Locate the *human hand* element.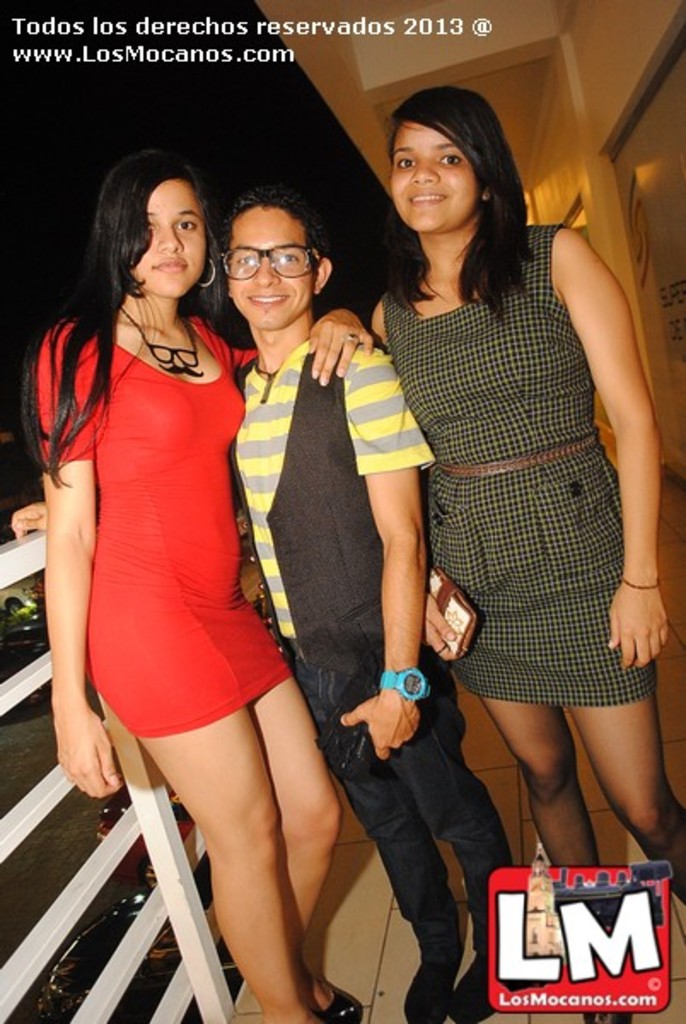
Element bbox: (left=421, top=591, right=466, bottom=662).
